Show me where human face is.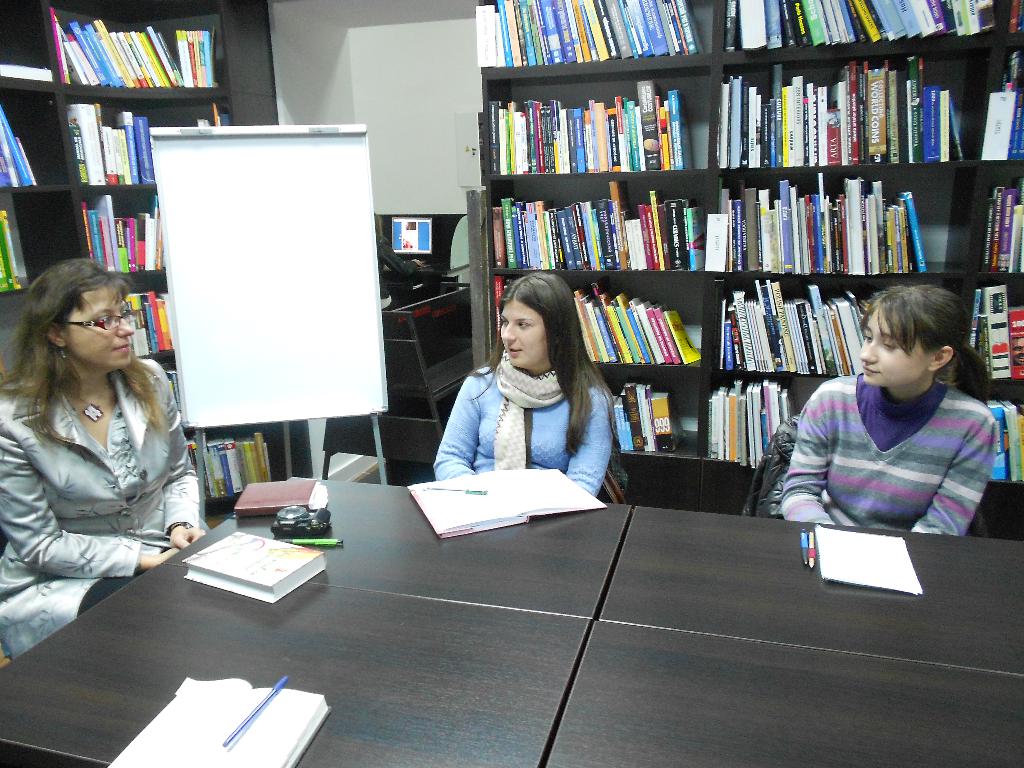
human face is at [498,296,546,368].
